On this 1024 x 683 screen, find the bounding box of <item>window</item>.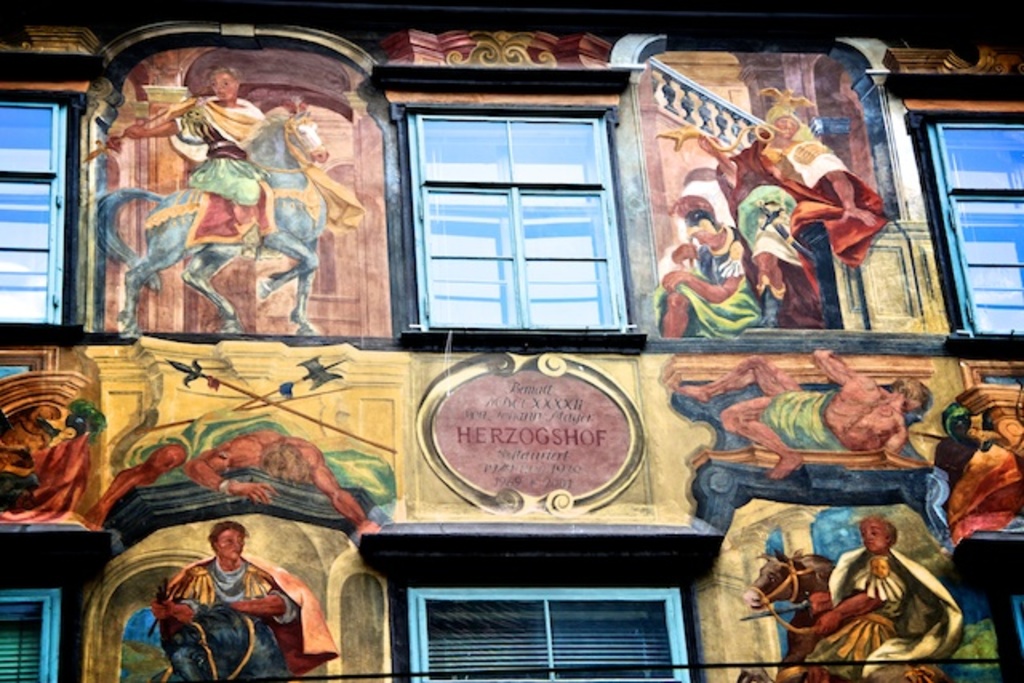
Bounding box: (x1=384, y1=64, x2=640, y2=349).
